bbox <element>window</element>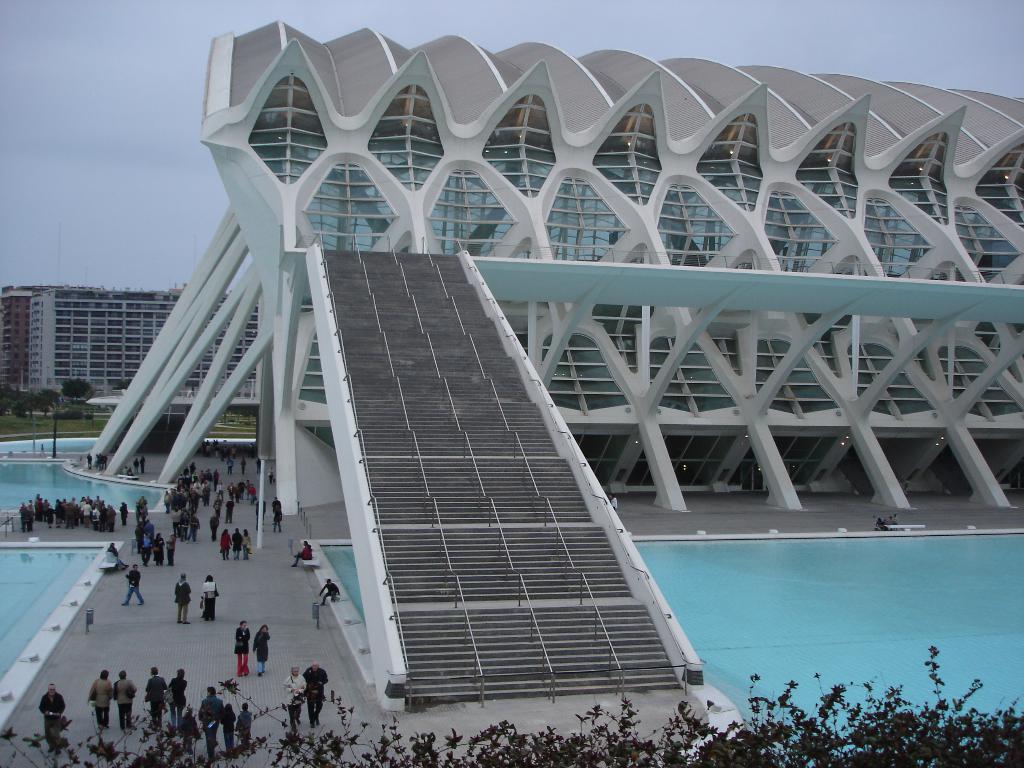
[954, 205, 1020, 284]
